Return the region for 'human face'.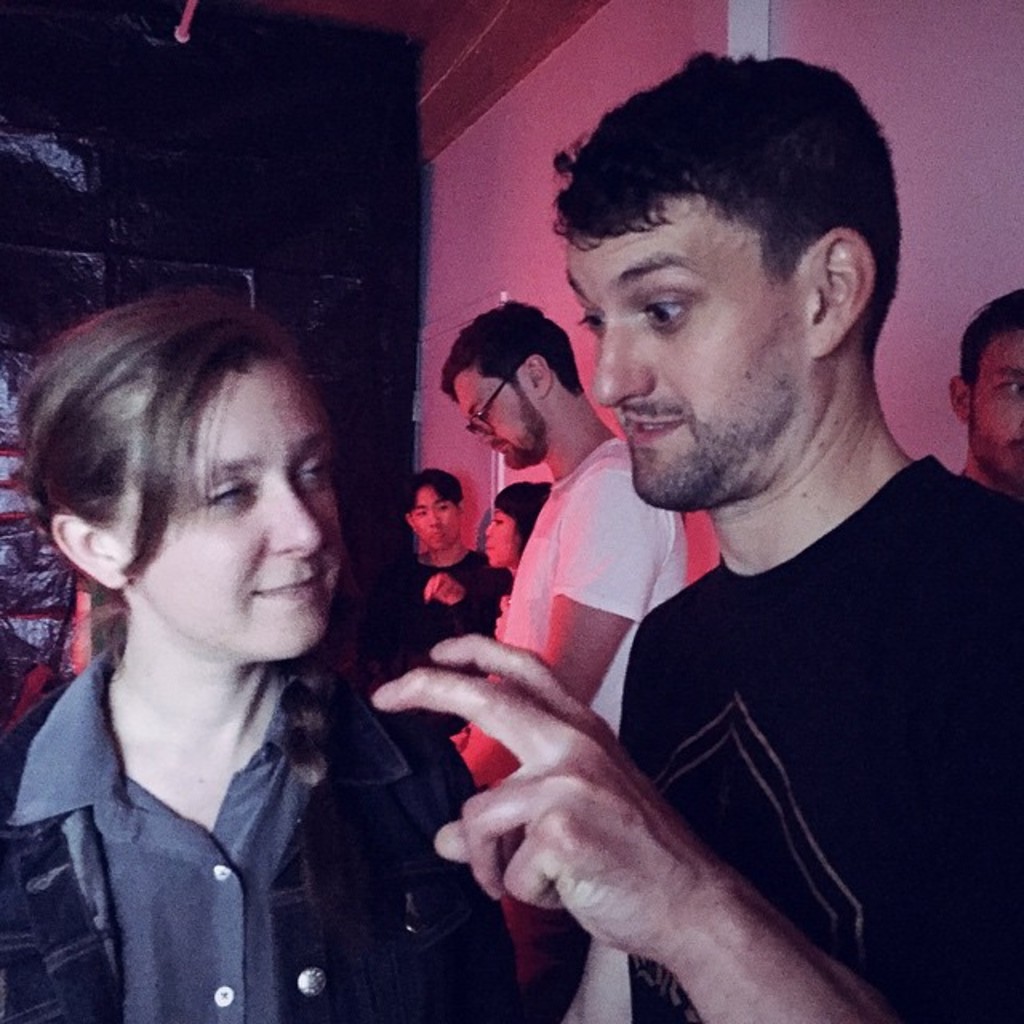
locate(133, 347, 349, 659).
